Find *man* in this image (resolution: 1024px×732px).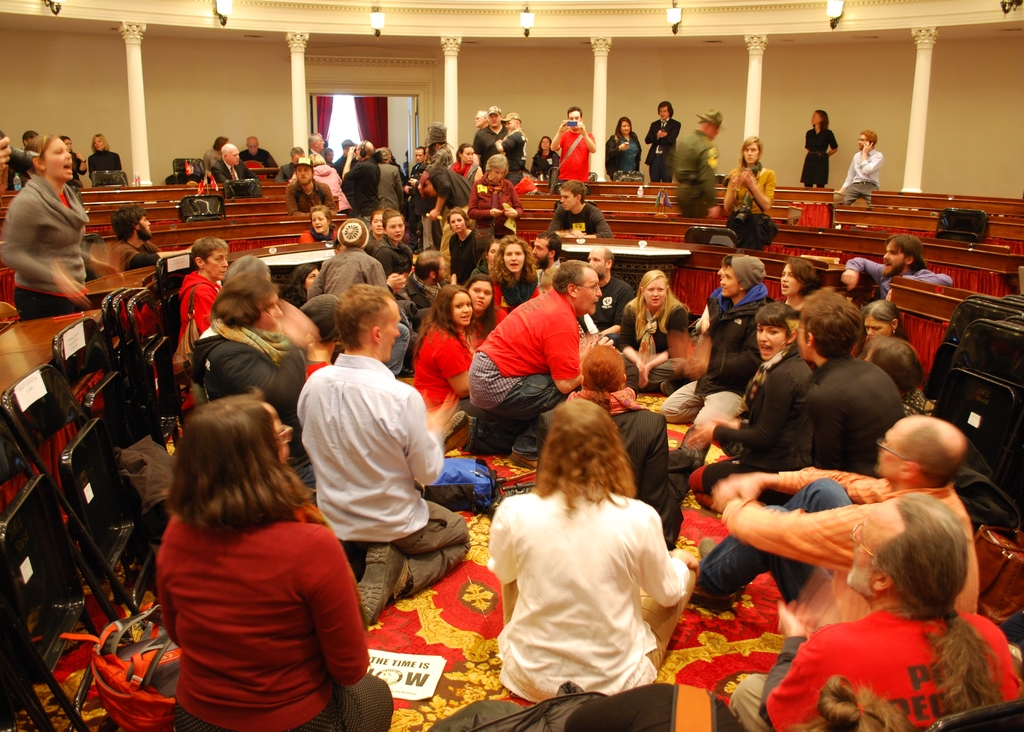
select_region(496, 108, 527, 180).
